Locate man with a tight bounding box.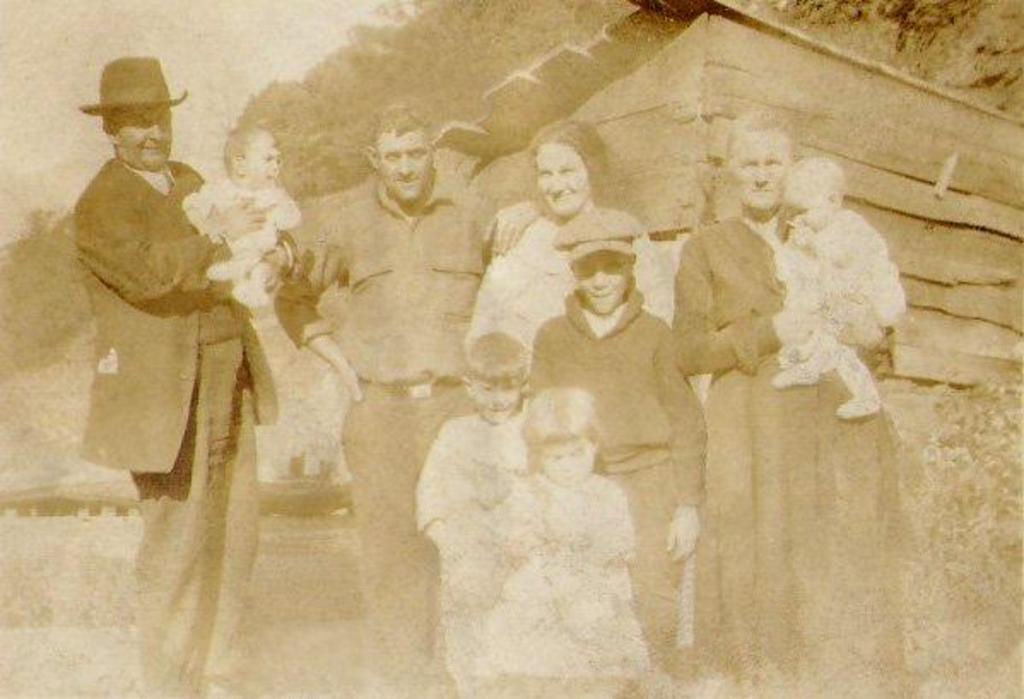
(left=77, top=48, right=270, bottom=697).
